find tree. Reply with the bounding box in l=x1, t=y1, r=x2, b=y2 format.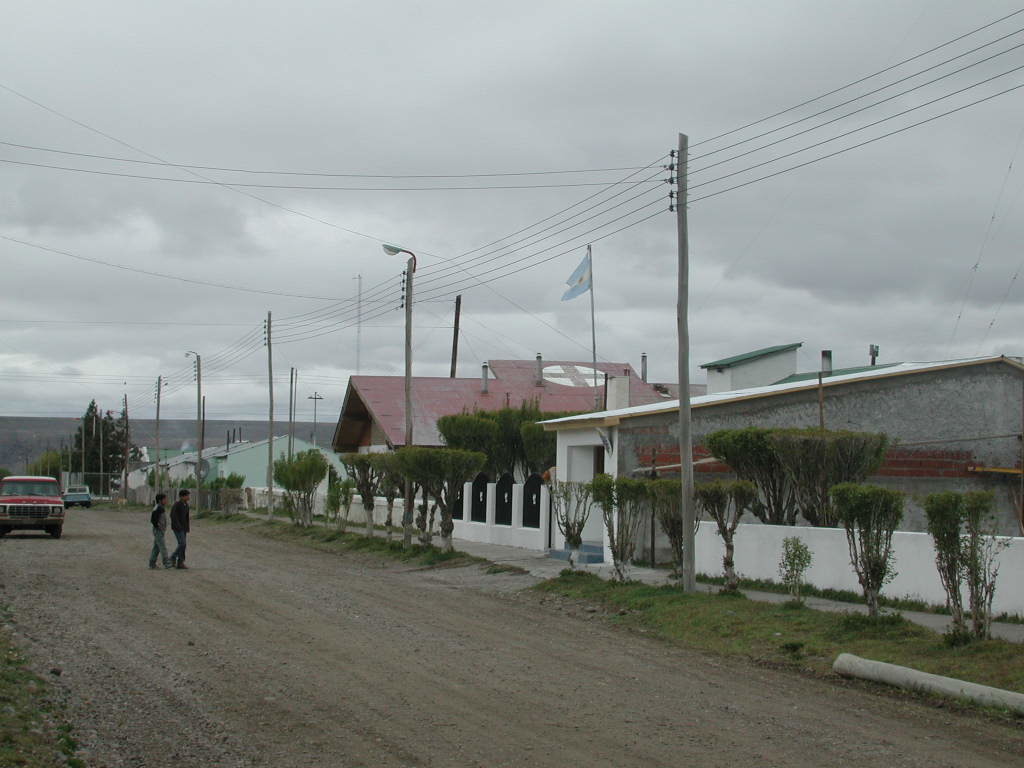
l=140, t=469, r=161, b=489.
